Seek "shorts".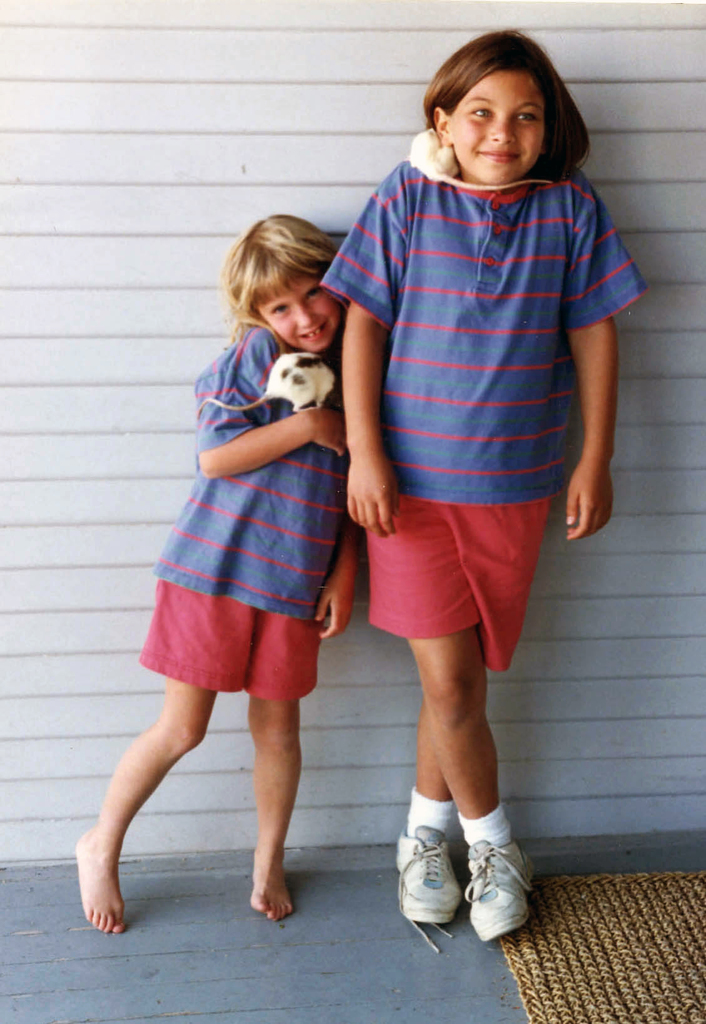
136/570/320/699.
